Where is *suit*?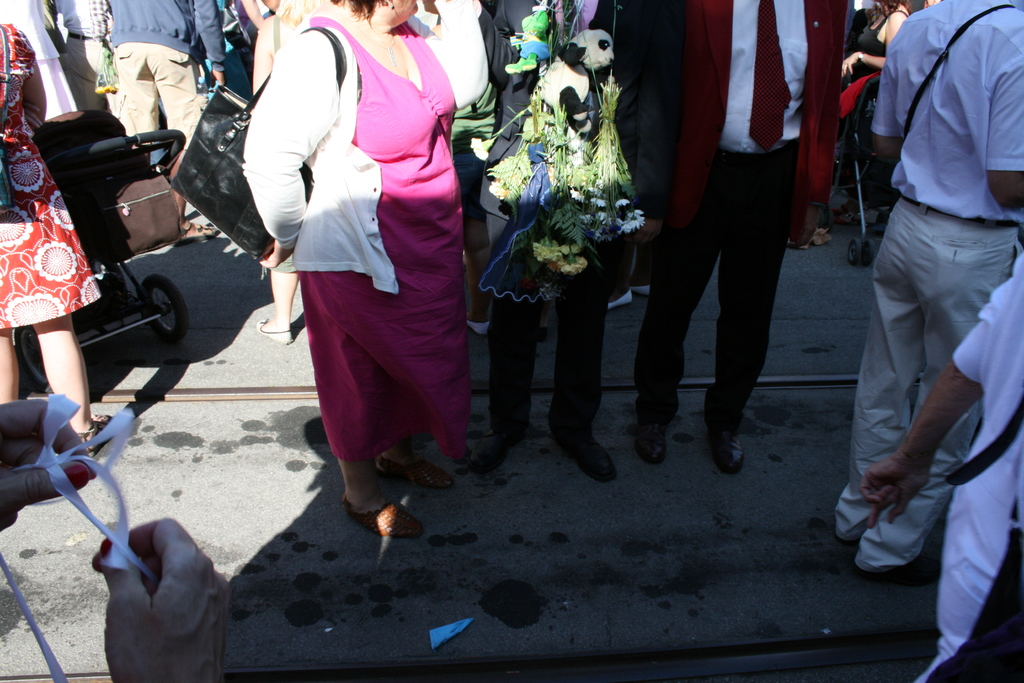
[x1=652, y1=0, x2=831, y2=462].
